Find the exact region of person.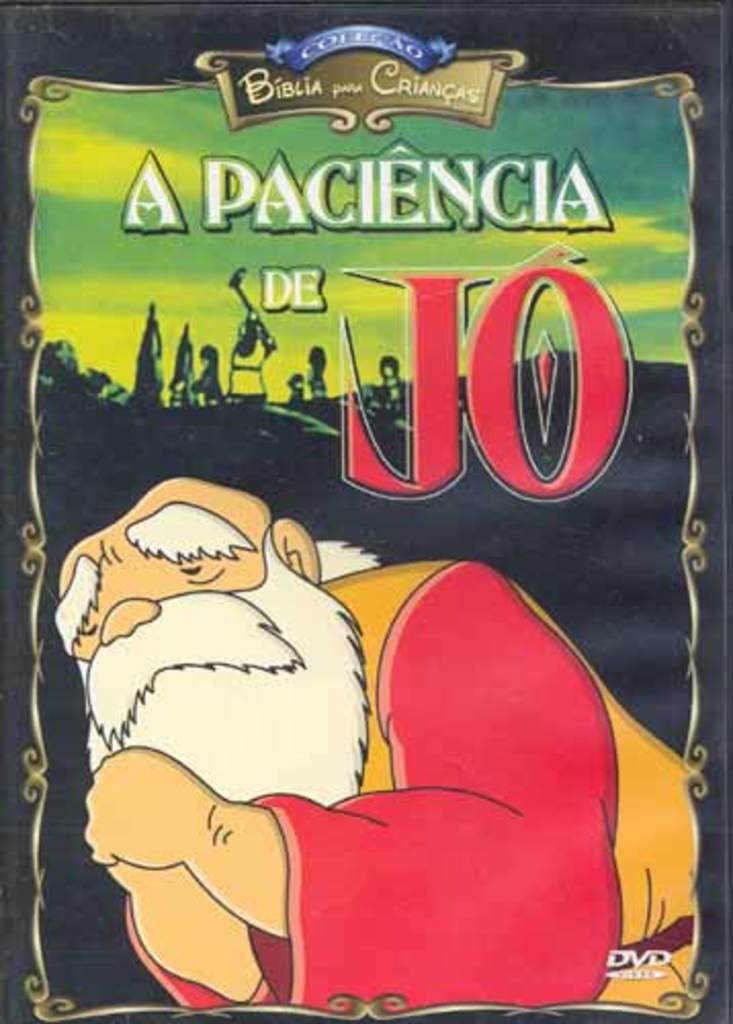
Exact region: [x1=96, y1=508, x2=676, y2=1010].
